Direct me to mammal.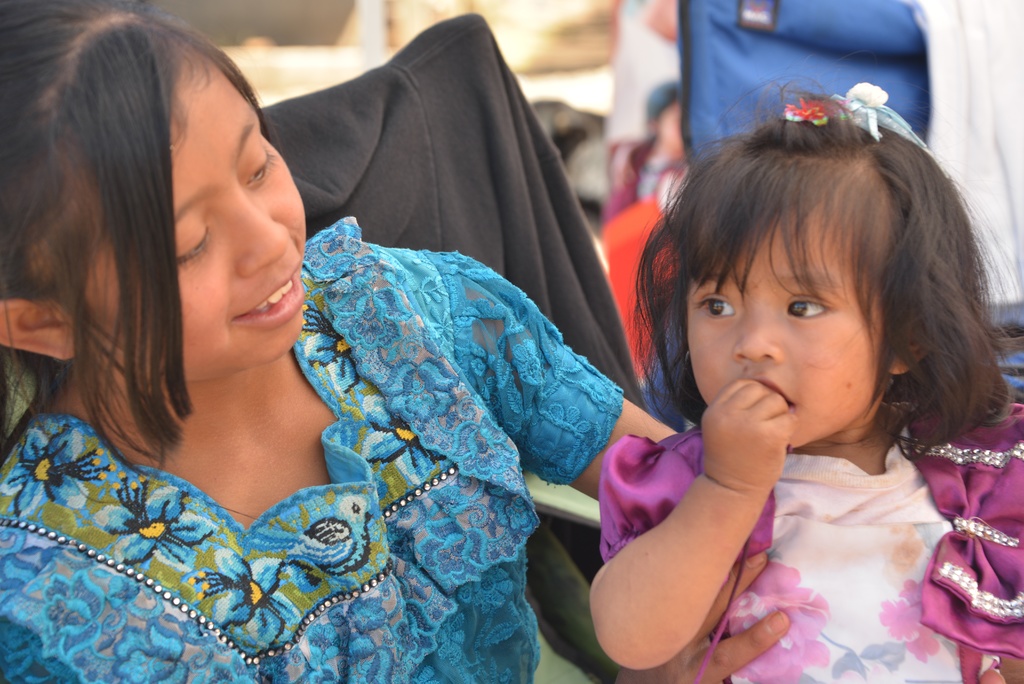
Direction: 589,49,1023,683.
